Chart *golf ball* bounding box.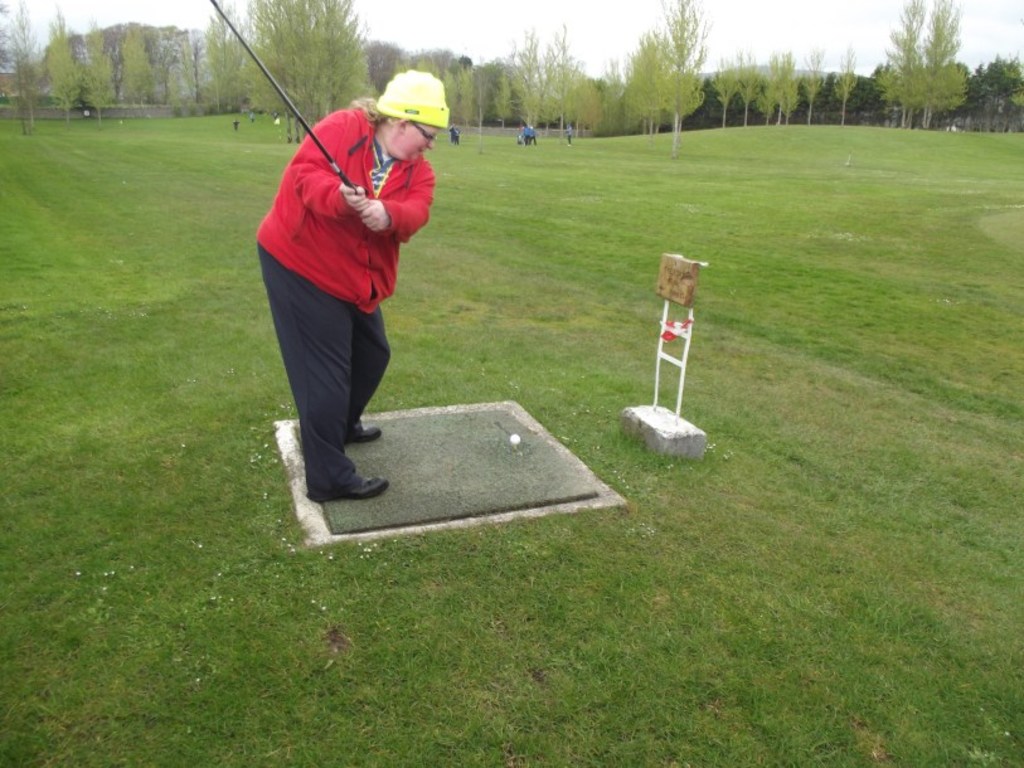
Charted: (509, 424, 525, 449).
